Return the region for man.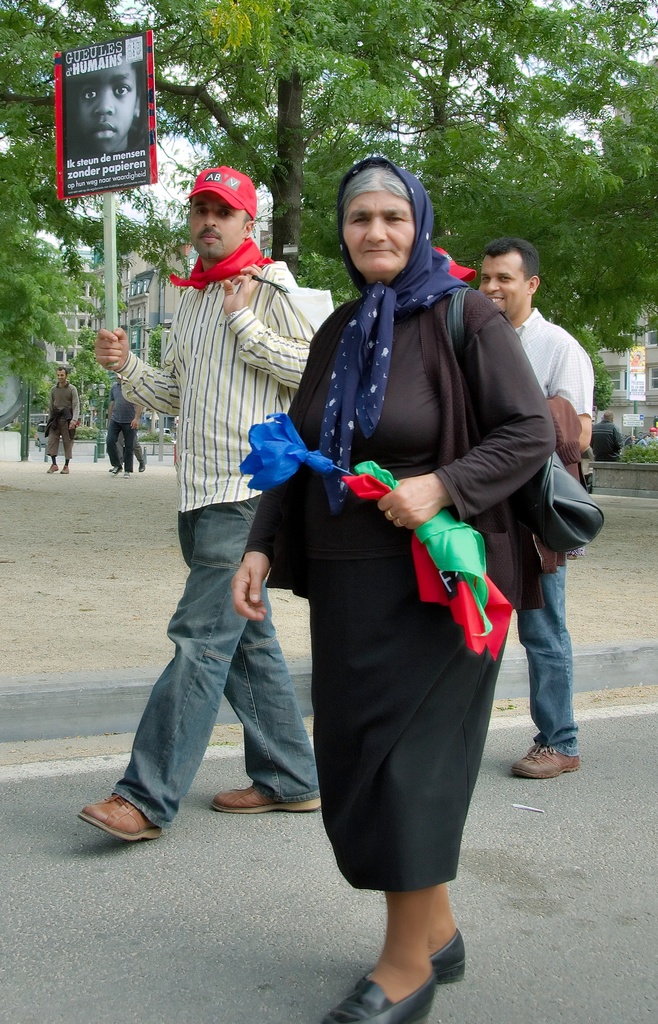
BBox(100, 200, 320, 826).
